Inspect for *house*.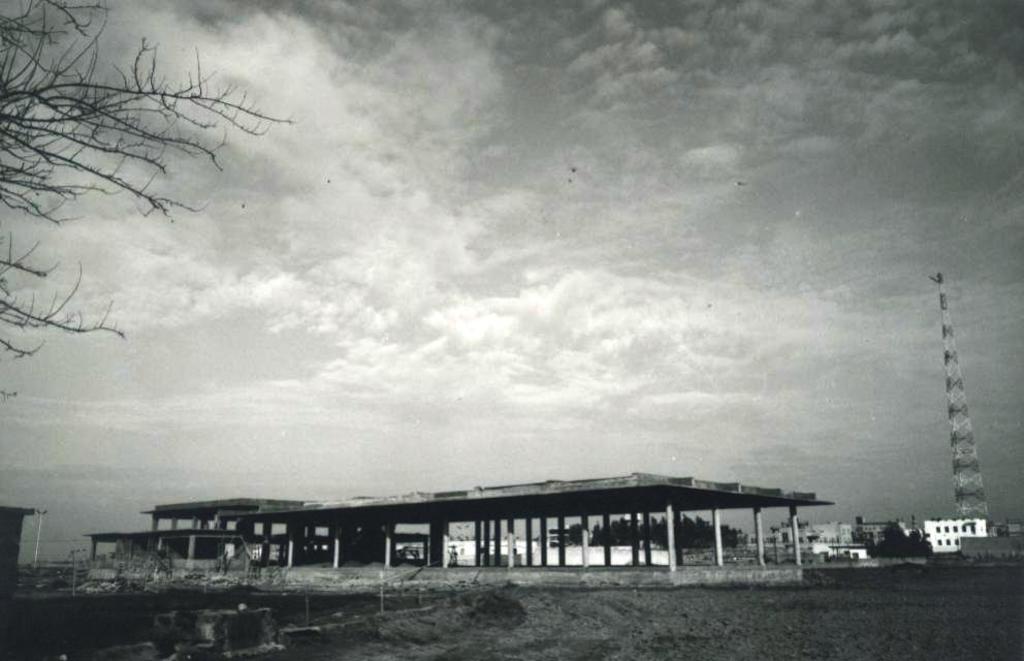
Inspection: {"x1": 78, "y1": 492, "x2": 836, "y2": 587}.
